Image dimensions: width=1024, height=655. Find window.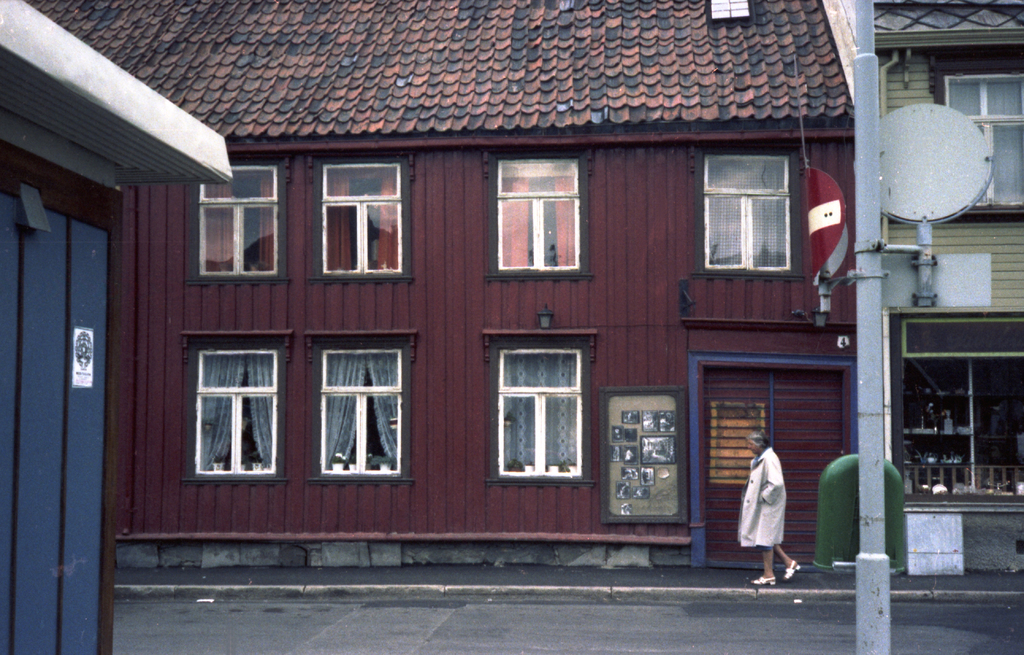
select_region(929, 62, 1023, 213).
